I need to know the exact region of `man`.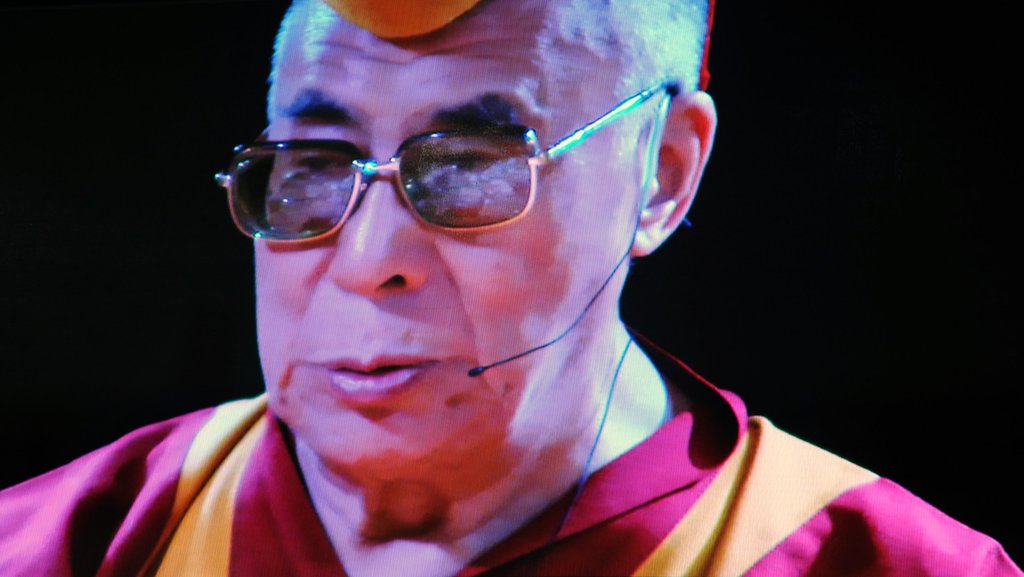
Region: box=[29, 0, 883, 576].
